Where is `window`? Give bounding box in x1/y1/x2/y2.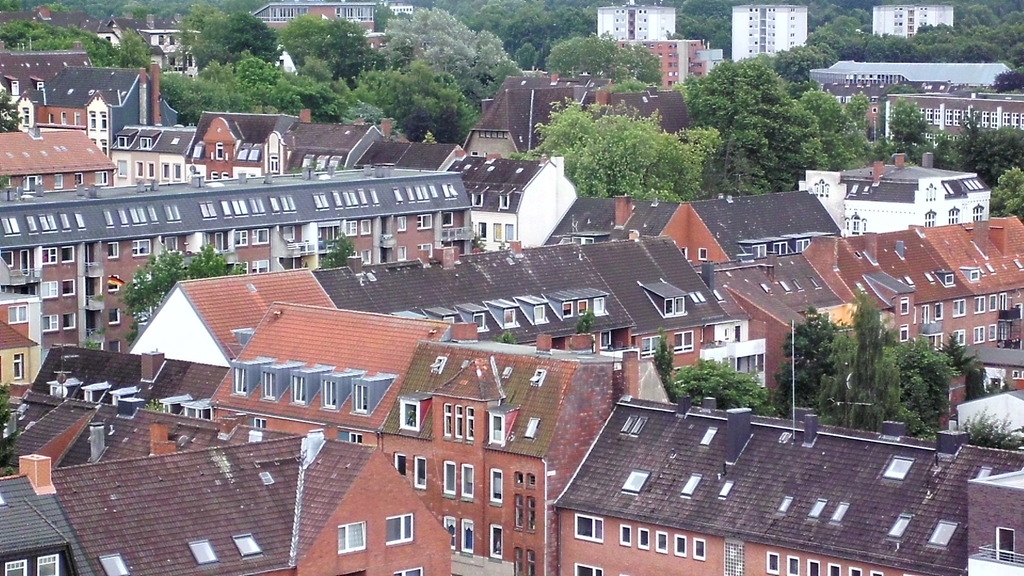
508/547/524/575.
